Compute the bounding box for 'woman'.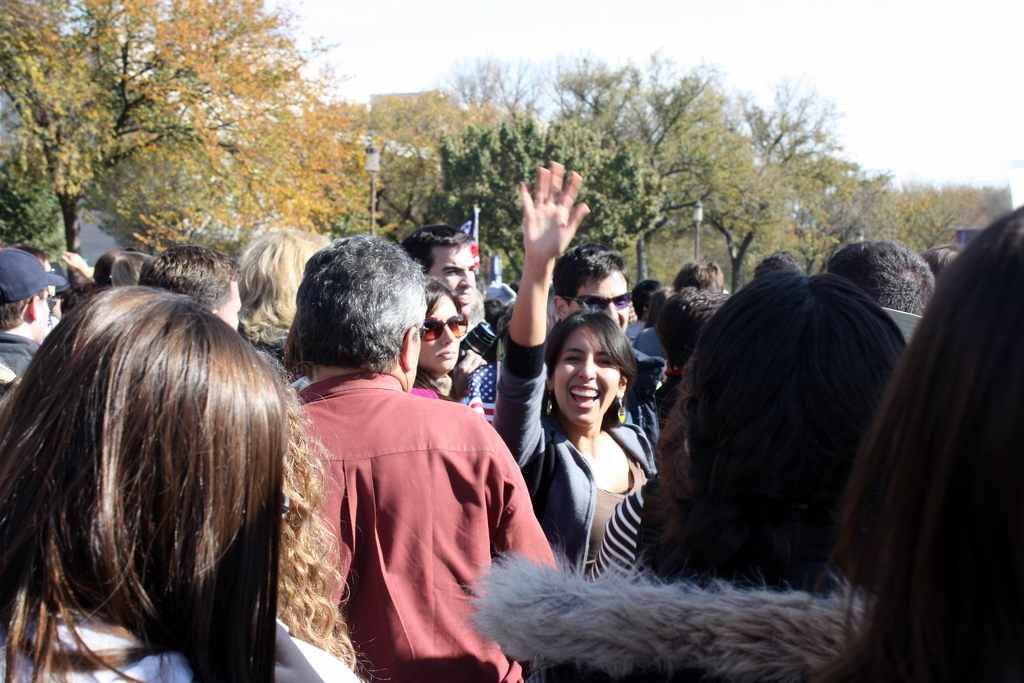
x1=406, y1=267, x2=504, y2=415.
